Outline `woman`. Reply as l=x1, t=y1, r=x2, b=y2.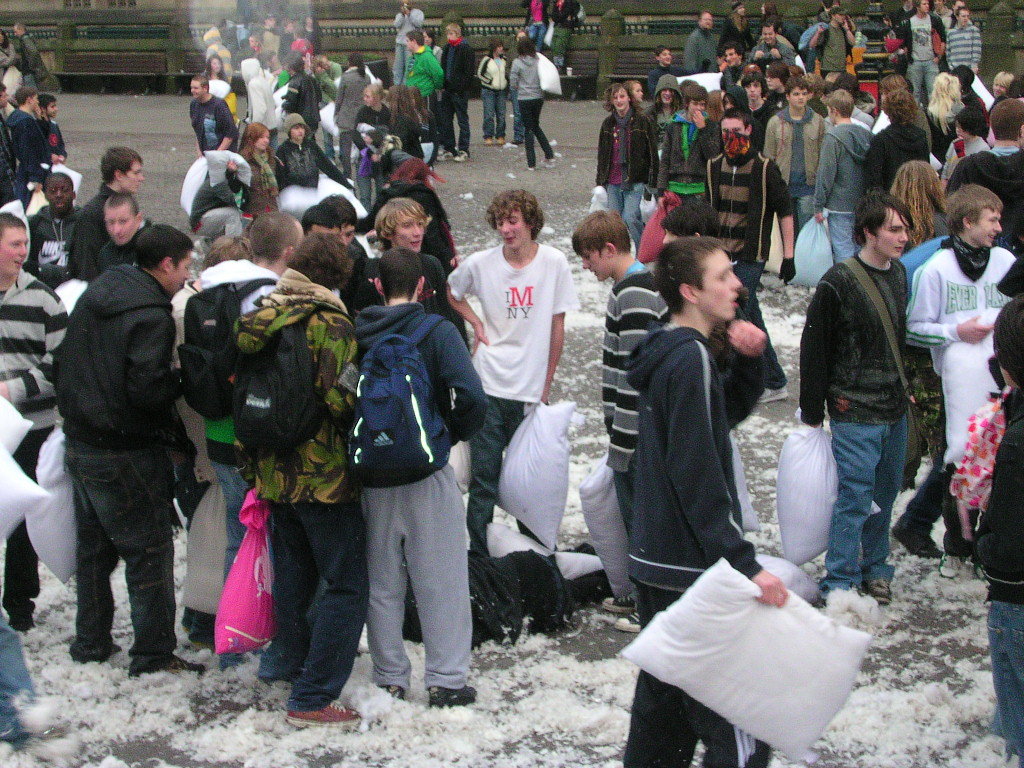
l=626, t=79, r=642, b=102.
